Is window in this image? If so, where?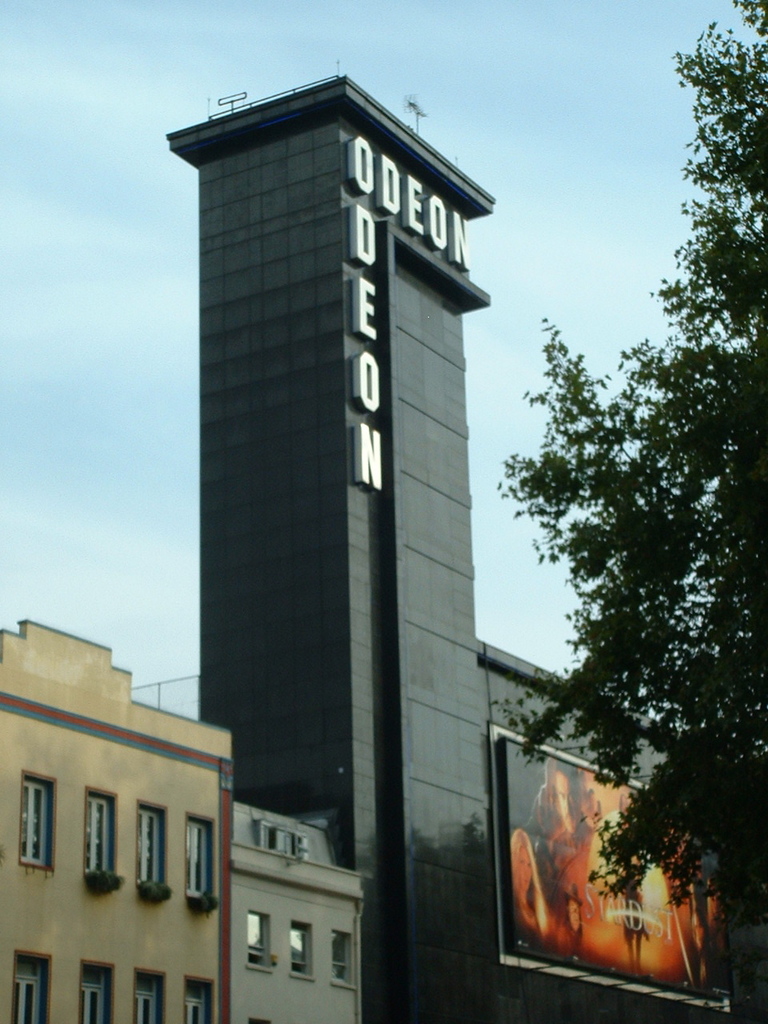
Yes, at 15 782 52 862.
